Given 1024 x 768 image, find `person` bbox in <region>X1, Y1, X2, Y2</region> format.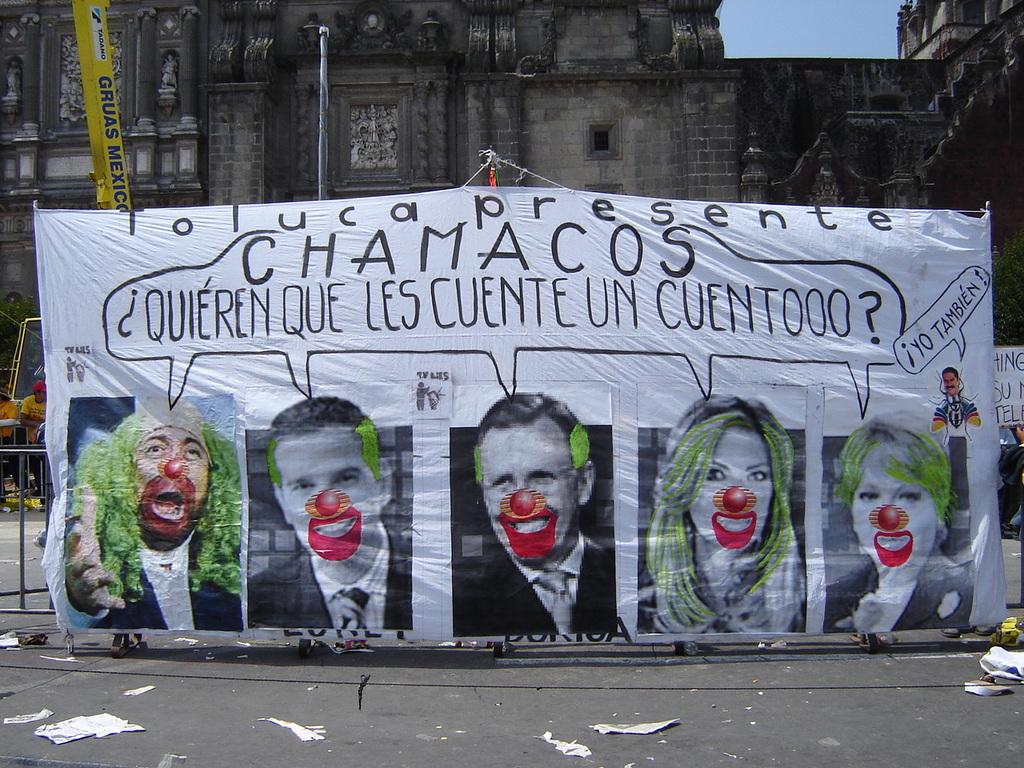
<region>927, 366, 979, 429</region>.
